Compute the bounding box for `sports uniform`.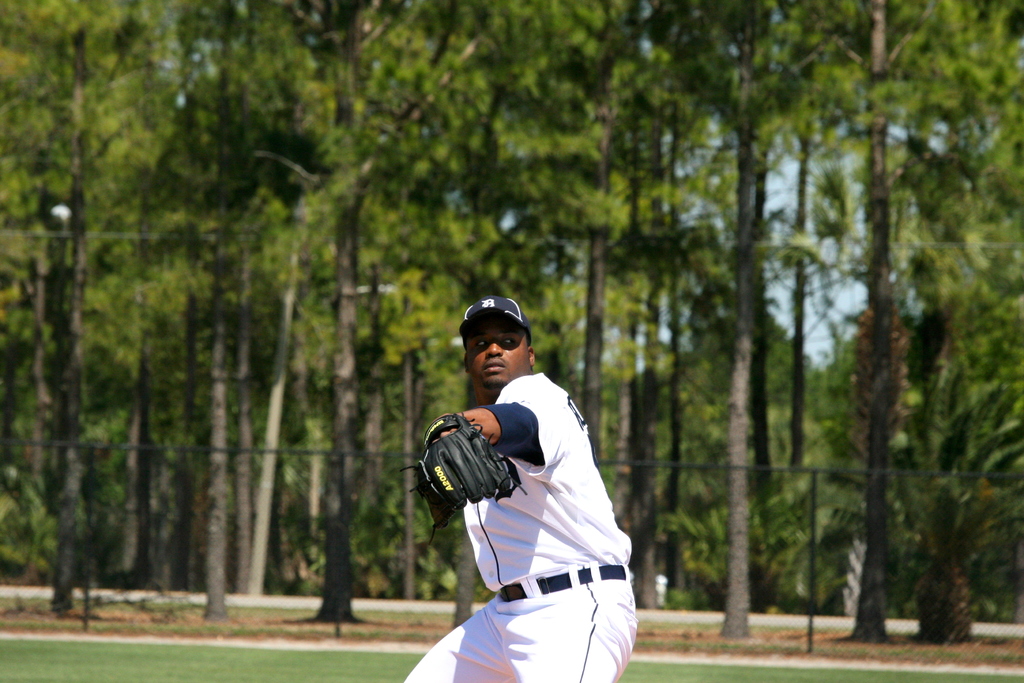
395 370 641 682.
